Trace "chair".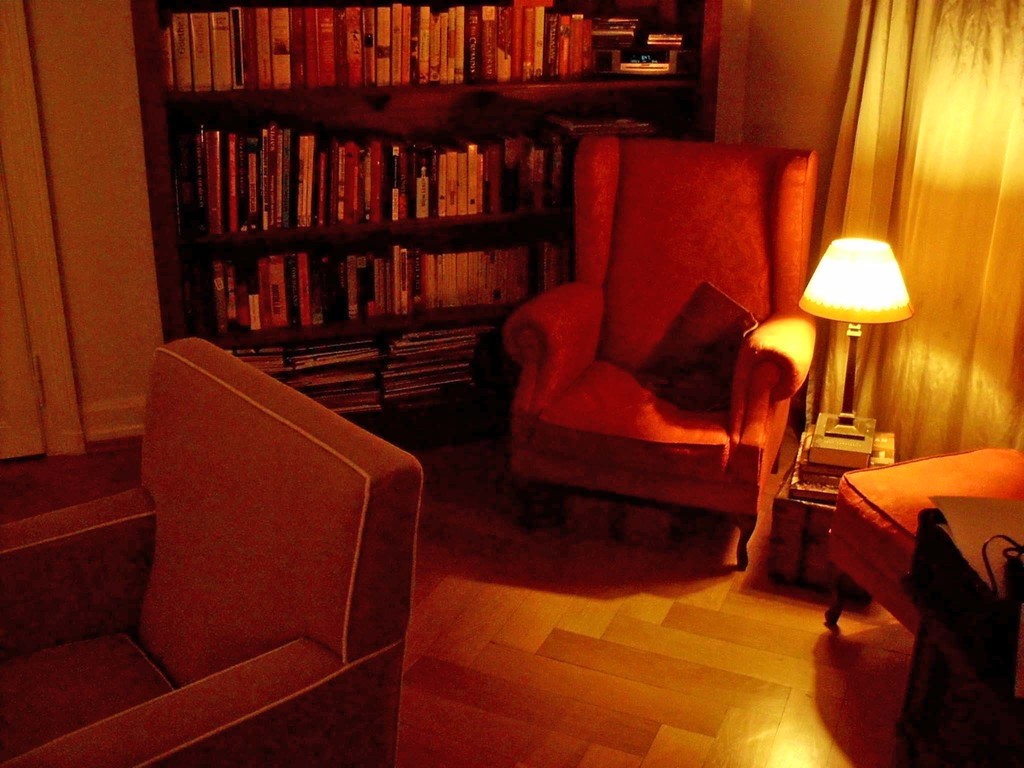
Traced to <region>0, 332, 425, 767</region>.
